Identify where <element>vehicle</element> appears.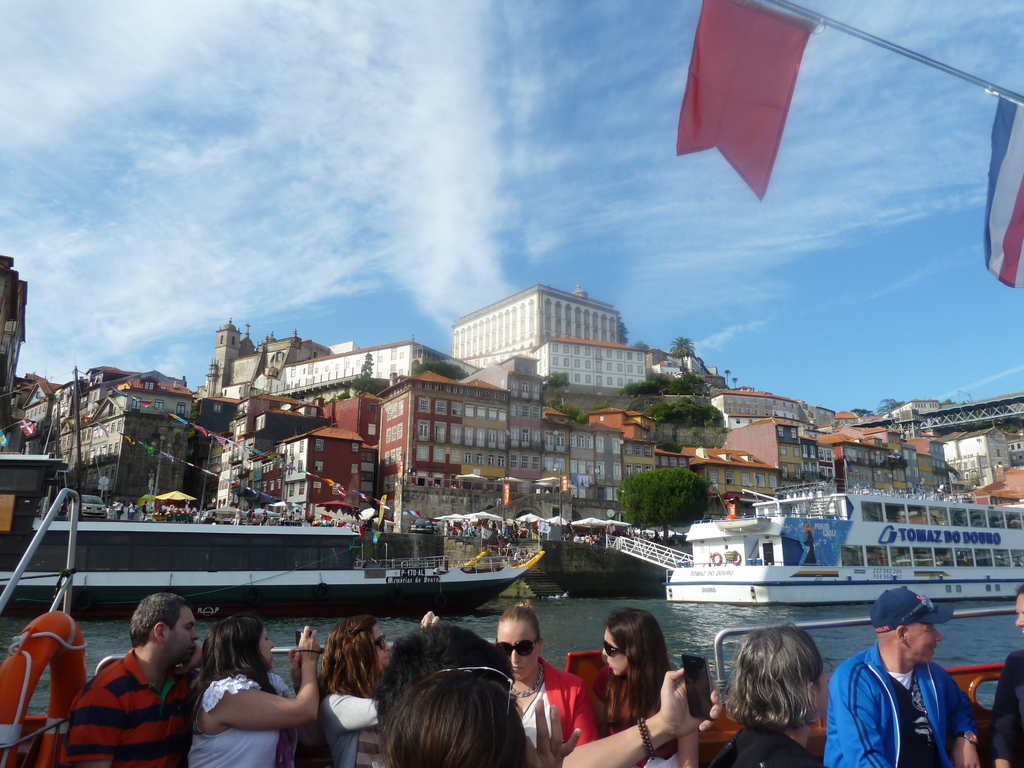
Appears at BBox(612, 495, 1023, 636).
